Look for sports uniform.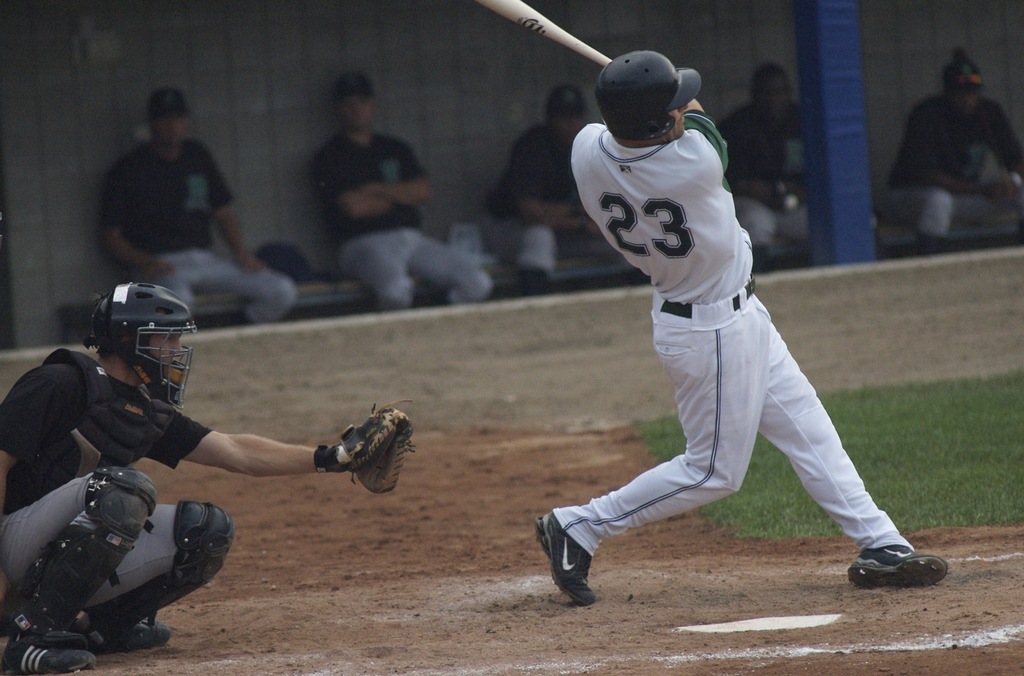
Found: 0 343 232 675.
